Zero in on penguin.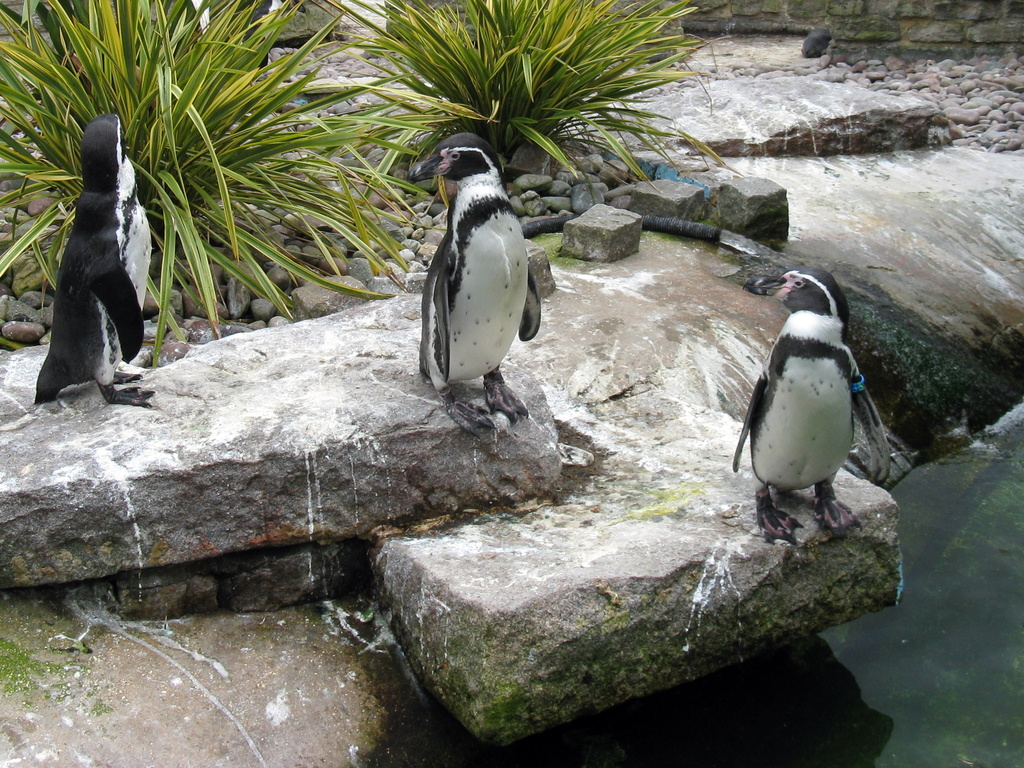
Zeroed in: [33, 113, 160, 410].
